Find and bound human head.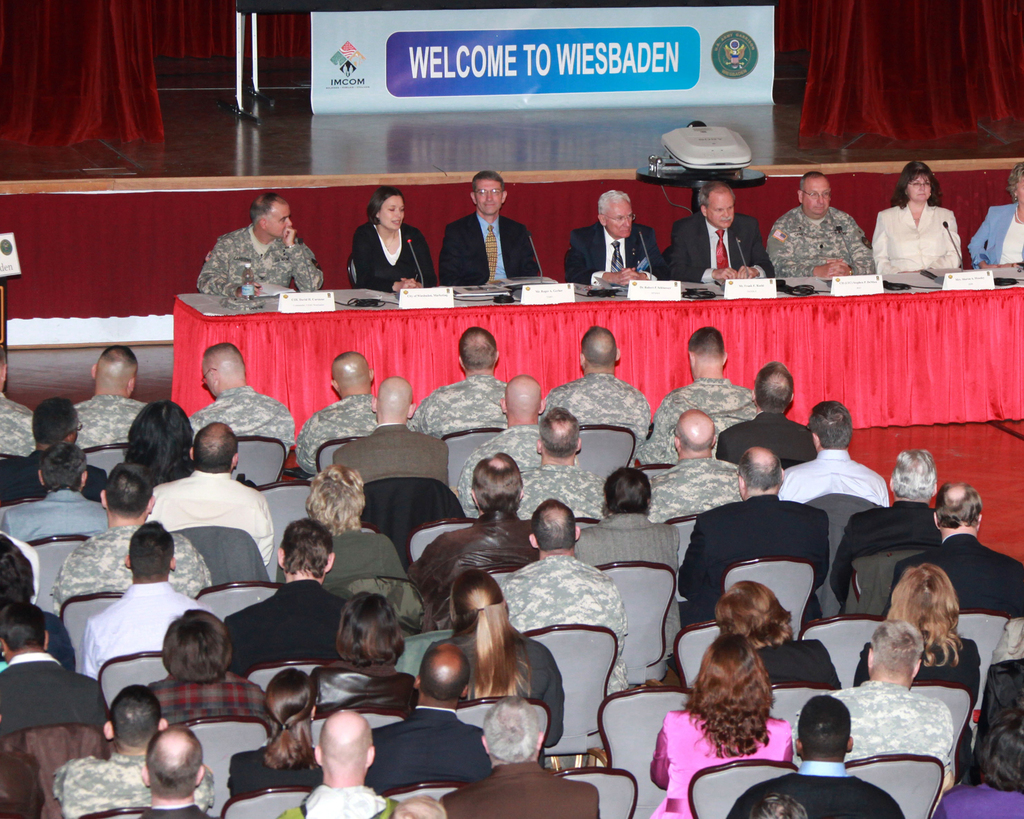
Bound: {"x1": 499, "y1": 372, "x2": 547, "y2": 422}.
